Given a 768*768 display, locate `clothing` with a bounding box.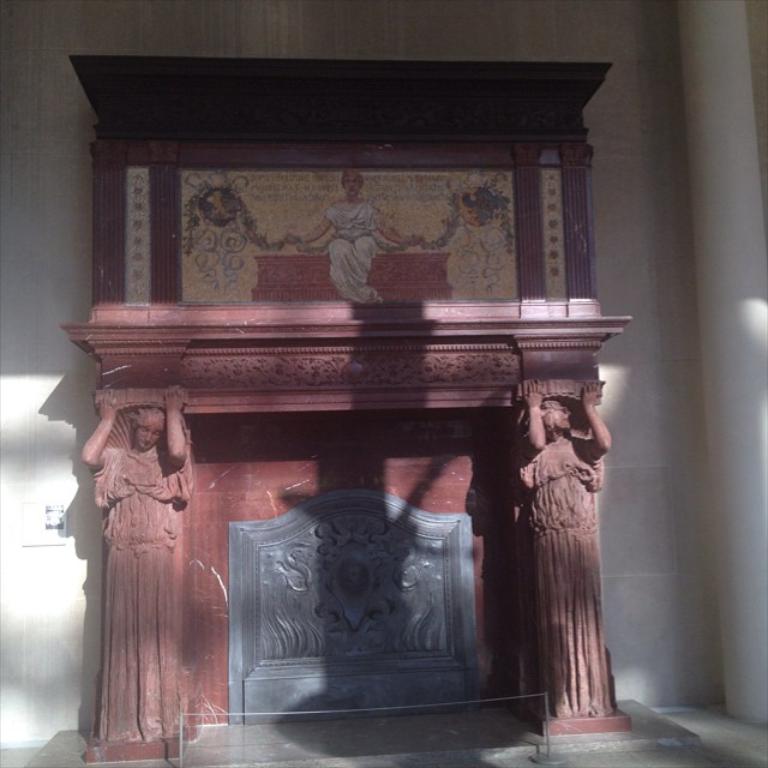
Located: detection(517, 425, 619, 730).
